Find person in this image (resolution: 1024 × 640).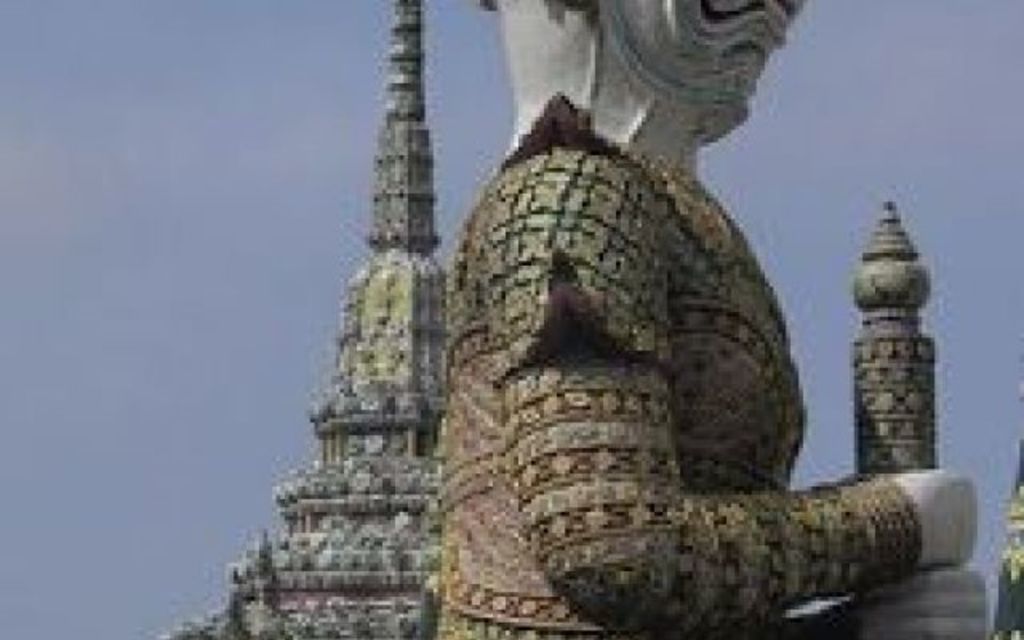
bbox=[440, 0, 990, 638].
